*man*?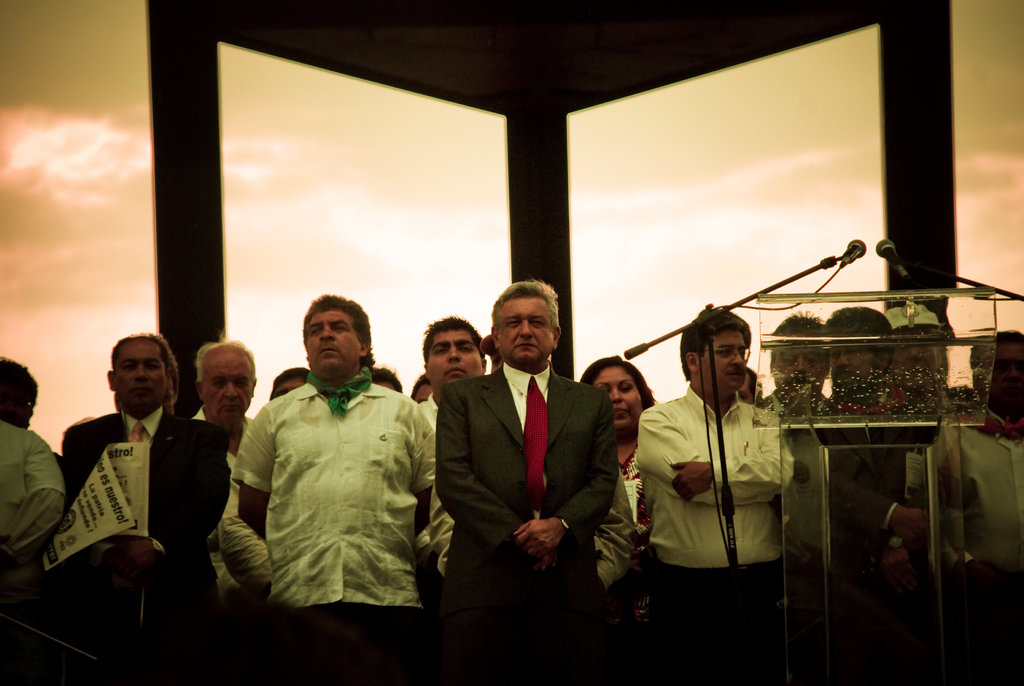
bbox(230, 292, 435, 685)
